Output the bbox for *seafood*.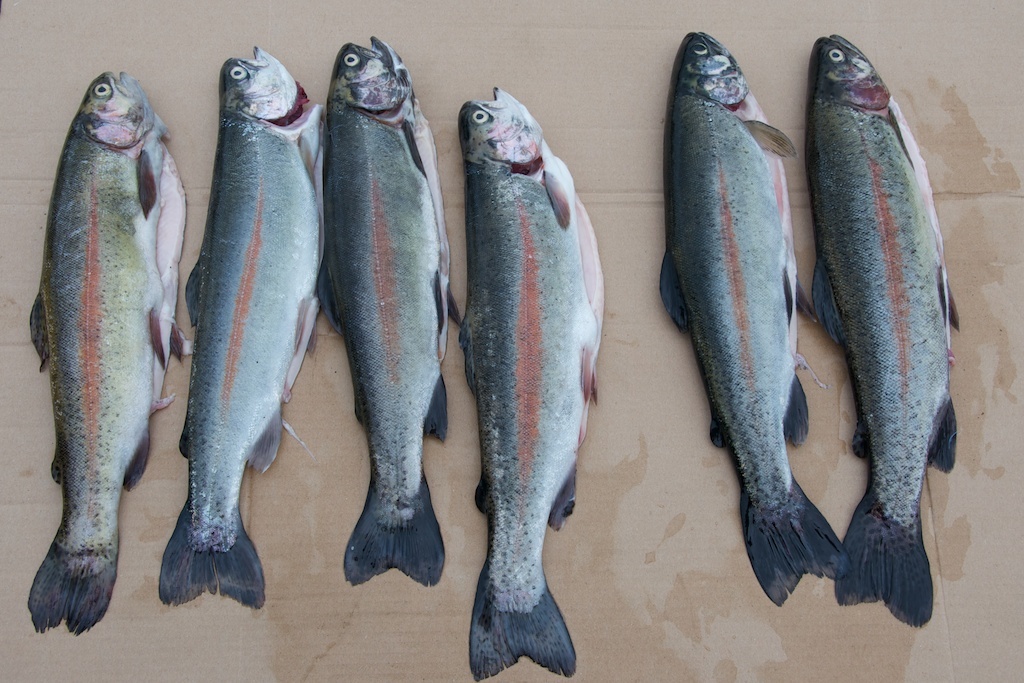
box=[800, 32, 963, 625].
